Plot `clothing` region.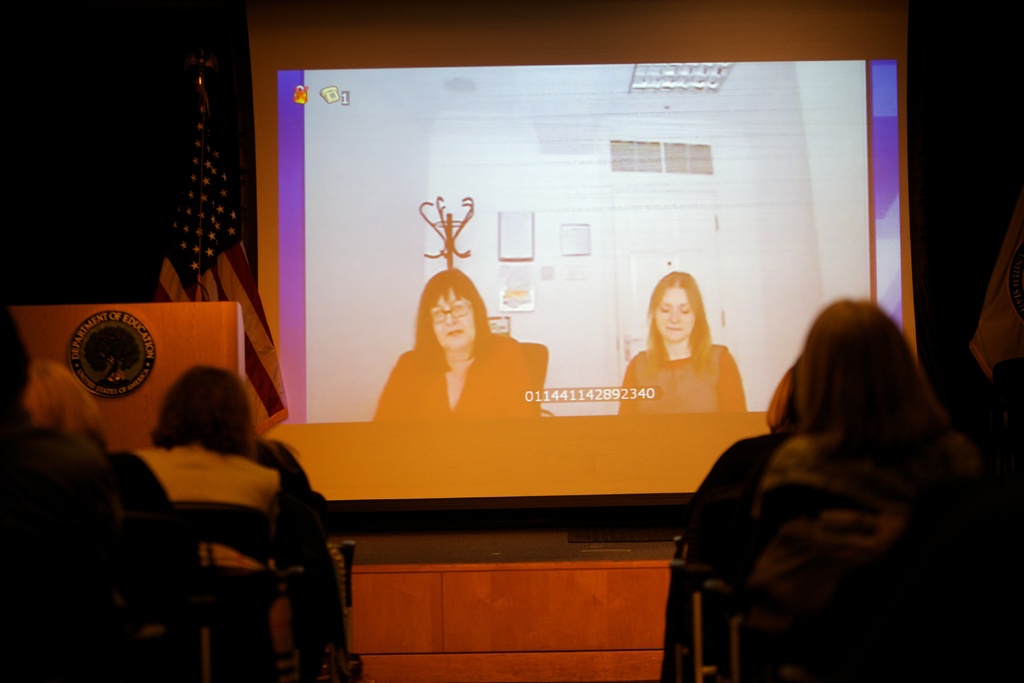
Plotted at (left=129, top=444, right=281, bottom=572).
